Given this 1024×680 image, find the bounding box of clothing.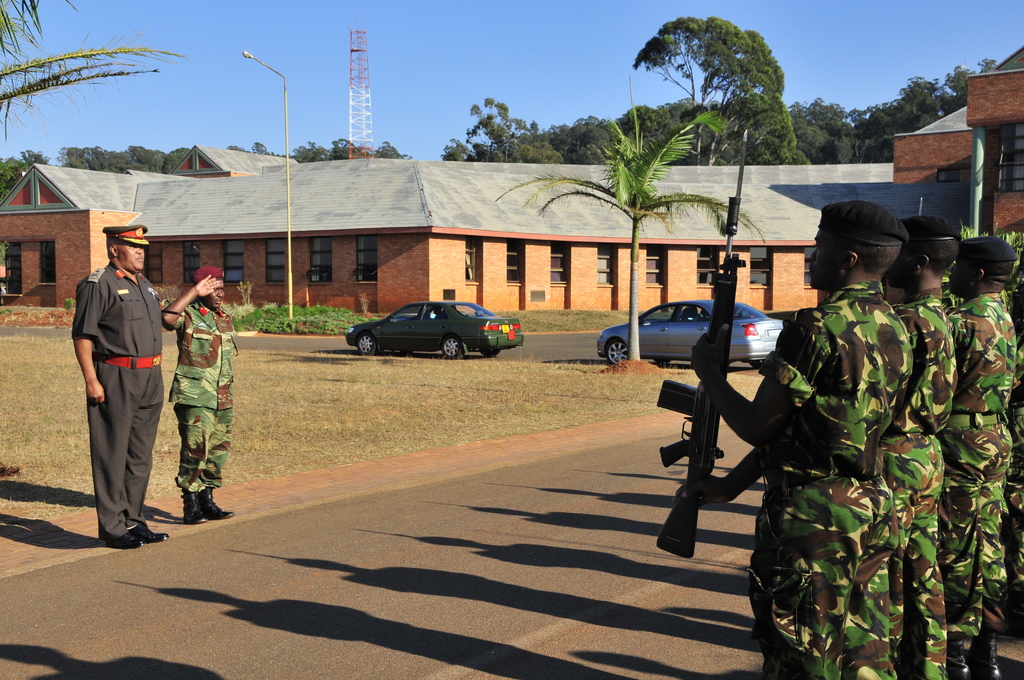
rect(869, 284, 949, 679).
